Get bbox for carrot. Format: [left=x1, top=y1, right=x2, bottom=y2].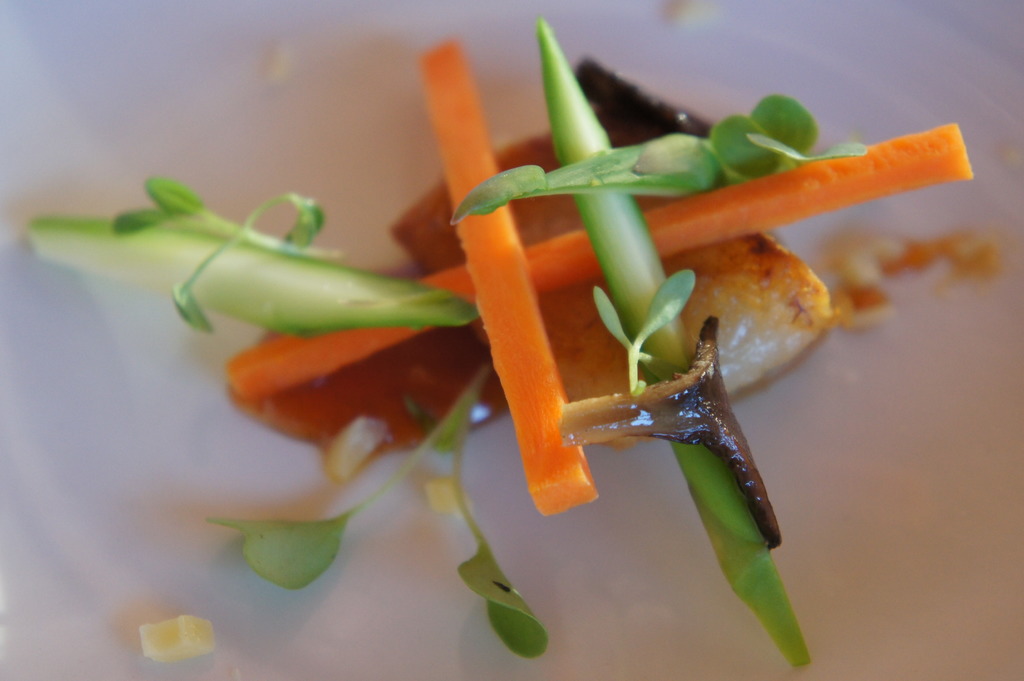
[left=413, top=33, right=601, bottom=519].
